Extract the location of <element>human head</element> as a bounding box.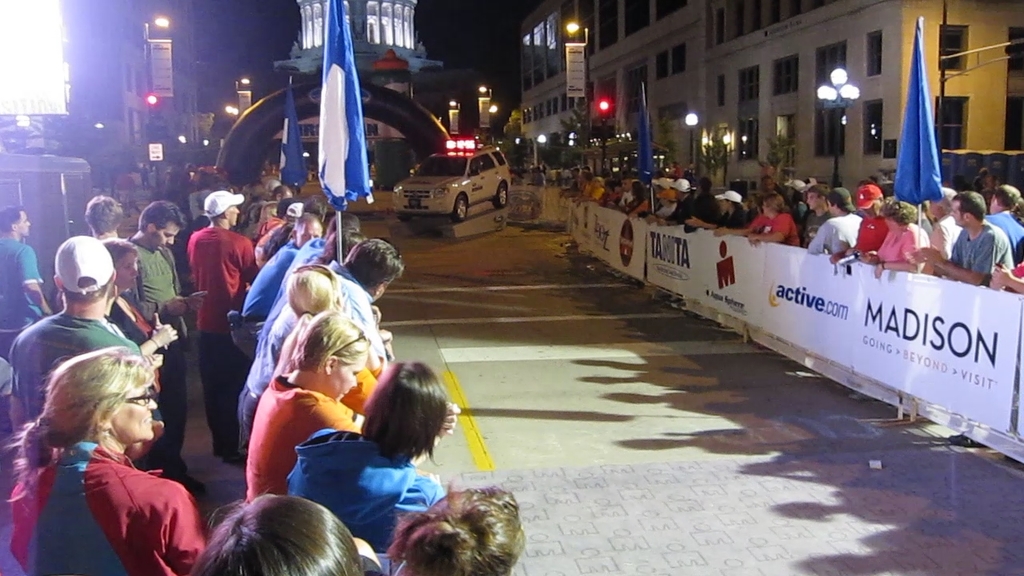
l=926, t=186, r=955, b=215.
